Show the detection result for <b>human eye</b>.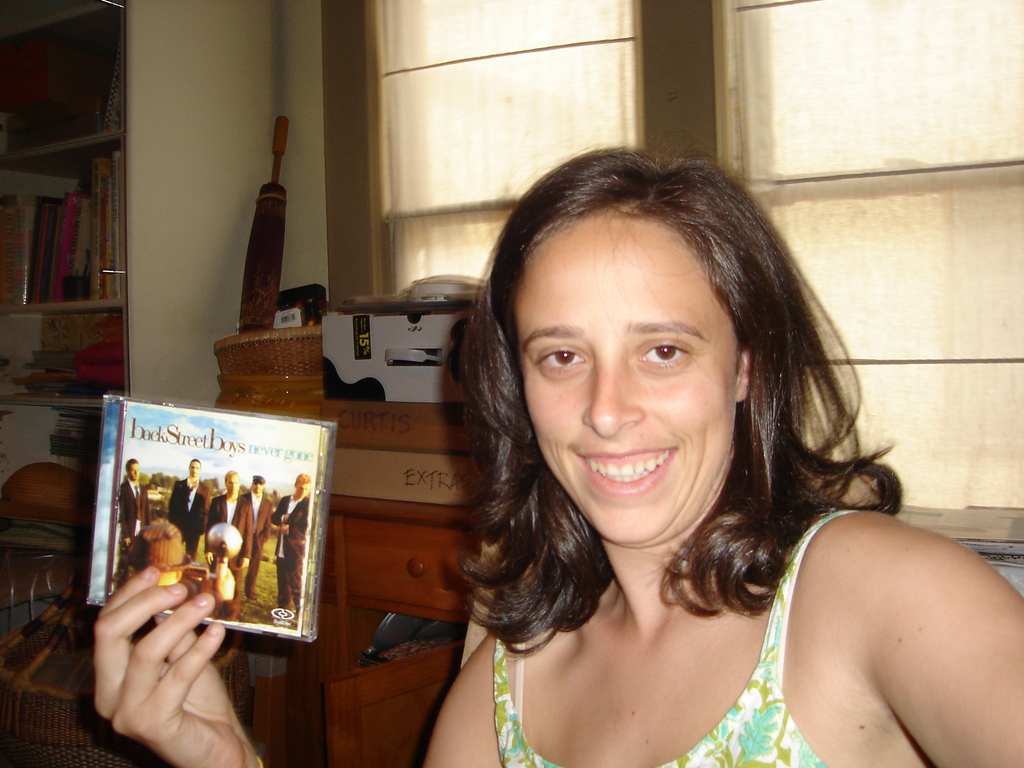
bbox(531, 342, 591, 379).
